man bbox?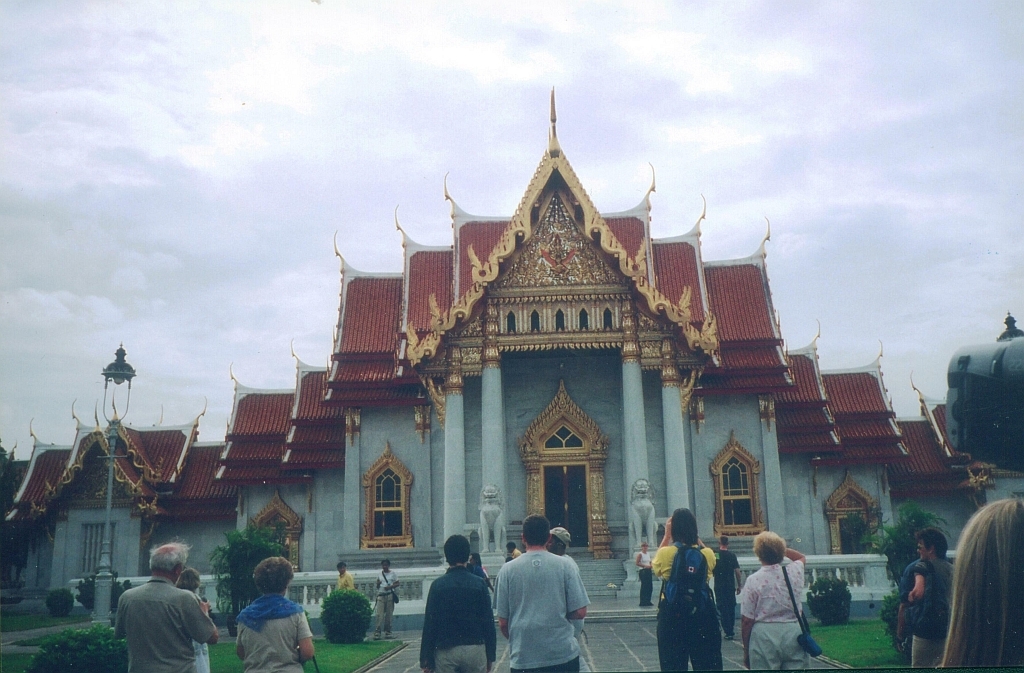
locate(369, 558, 397, 645)
